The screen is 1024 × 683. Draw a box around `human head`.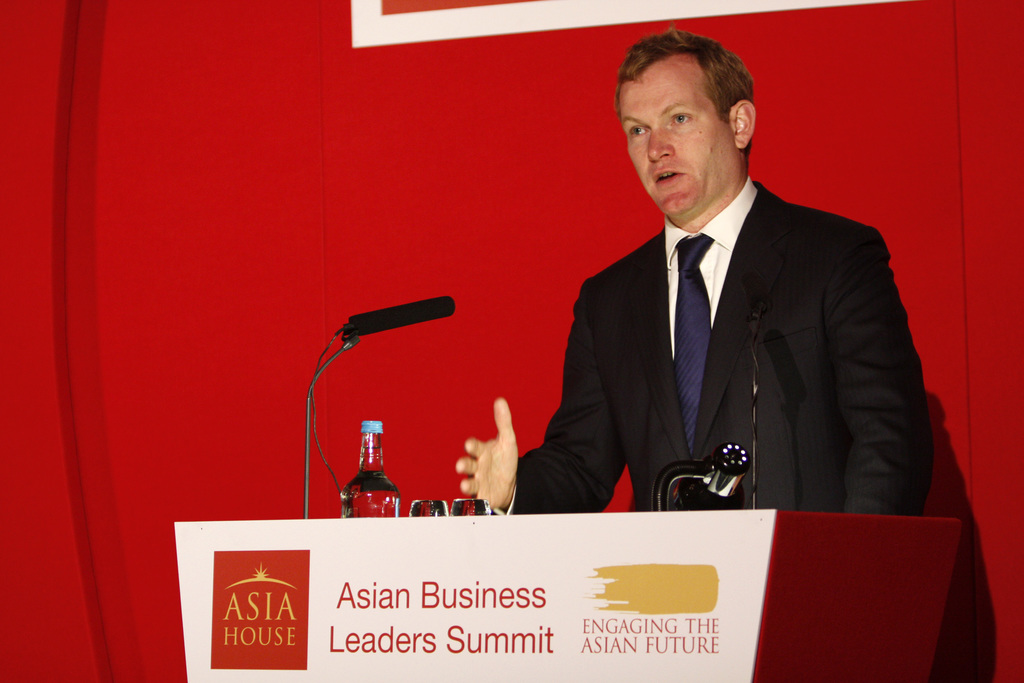
crop(616, 31, 767, 200).
